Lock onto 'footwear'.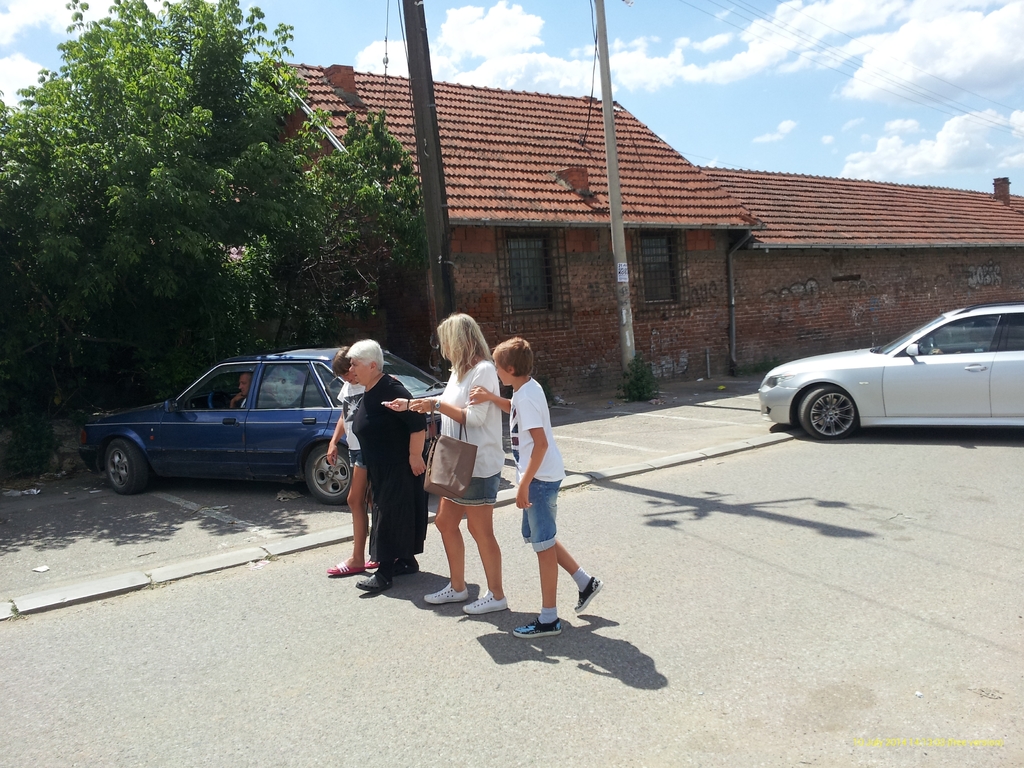
Locked: {"left": 362, "top": 550, "right": 375, "bottom": 569}.
